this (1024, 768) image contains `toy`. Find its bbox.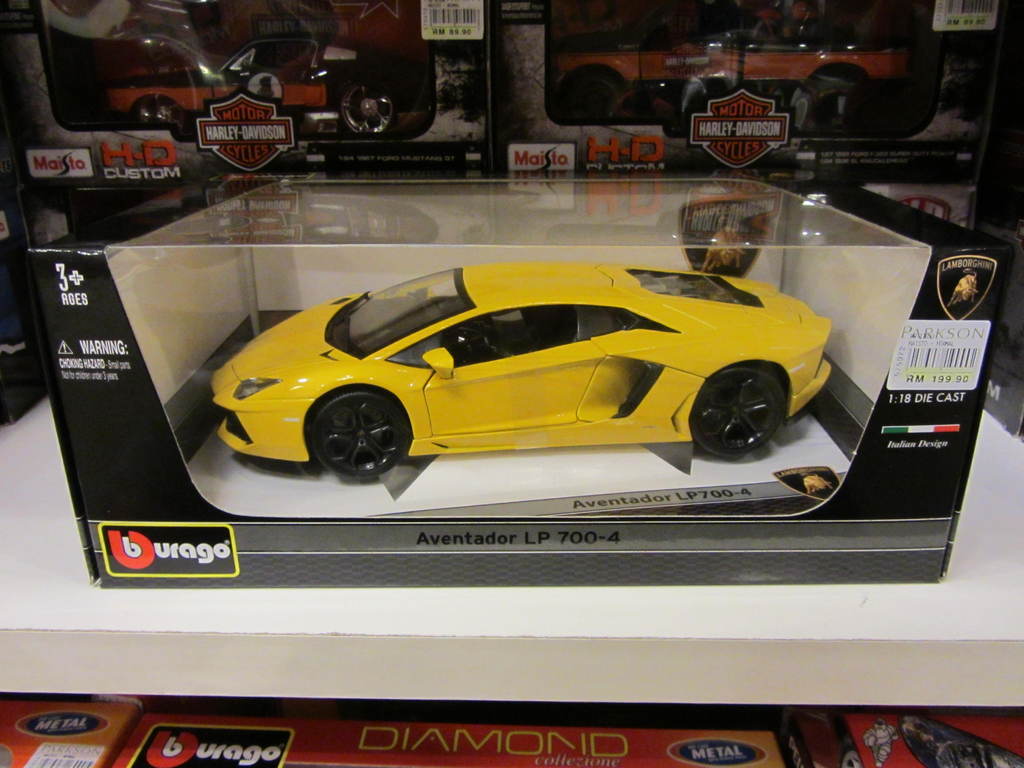
left=513, top=28, right=925, bottom=143.
